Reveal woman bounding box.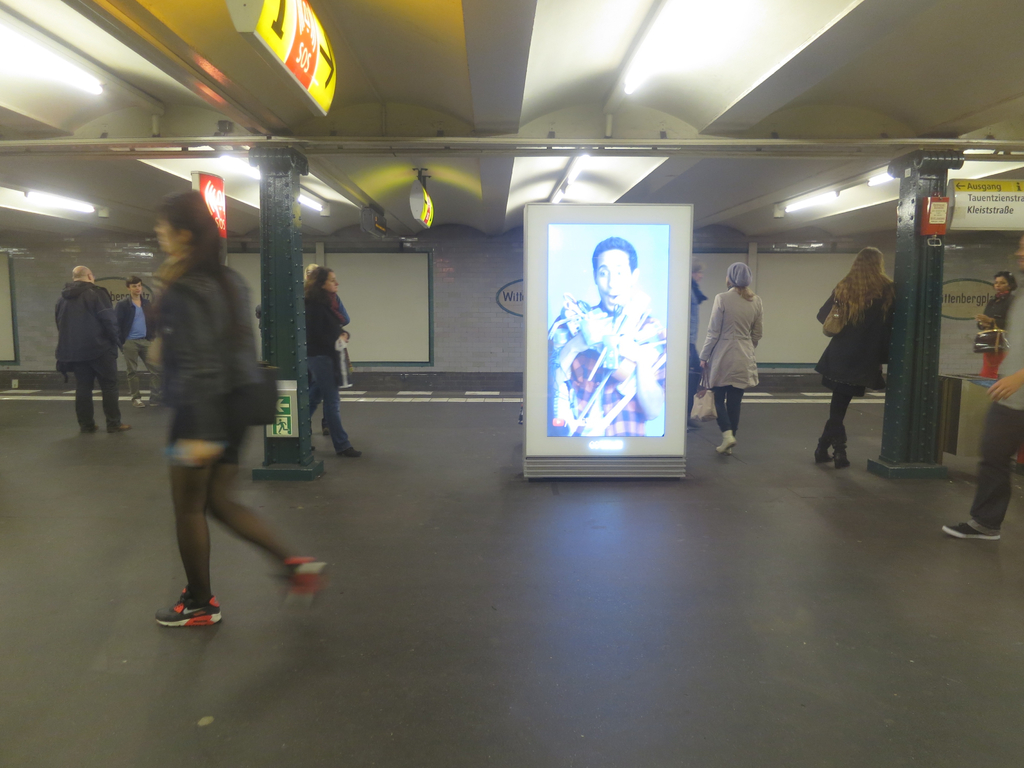
Revealed: {"x1": 699, "y1": 260, "x2": 766, "y2": 454}.
